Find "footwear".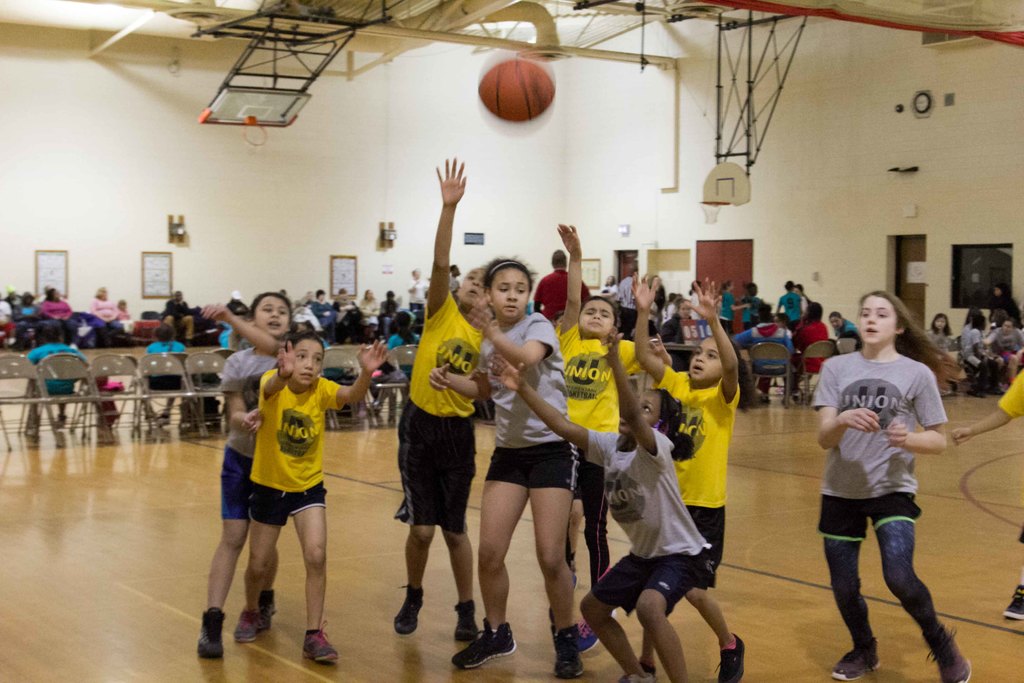
BBox(56, 413, 70, 427).
